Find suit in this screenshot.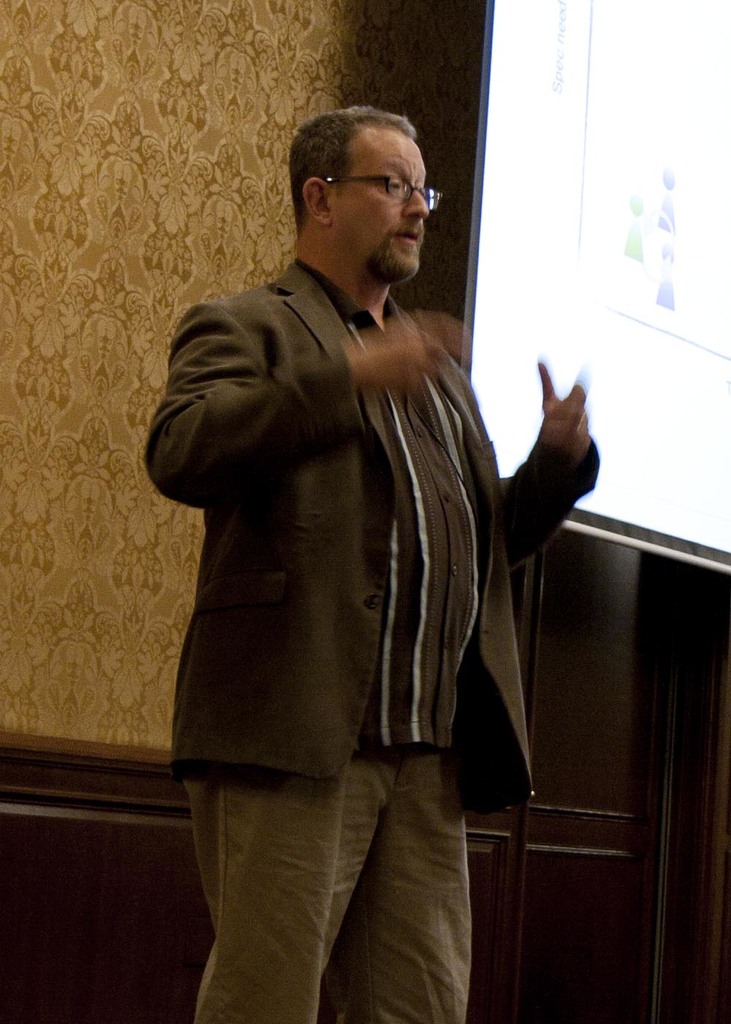
The bounding box for suit is {"x1": 142, "y1": 255, "x2": 600, "y2": 1023}.
